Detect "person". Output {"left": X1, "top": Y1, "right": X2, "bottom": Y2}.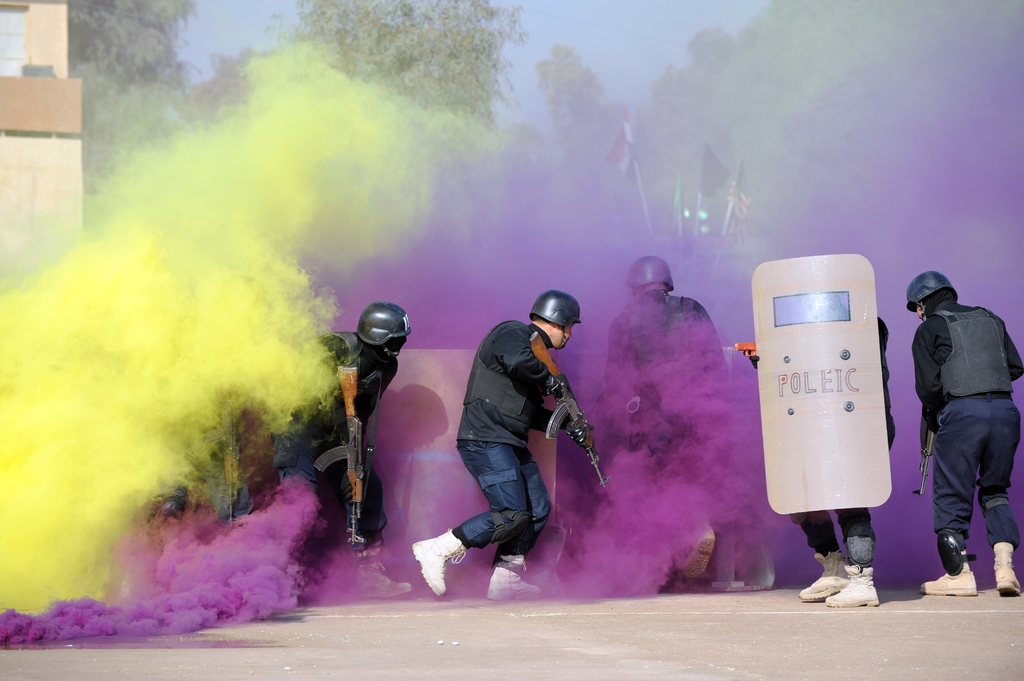
{"left": 916, "top": 260, "right": 1018, "bottom": 607}.
